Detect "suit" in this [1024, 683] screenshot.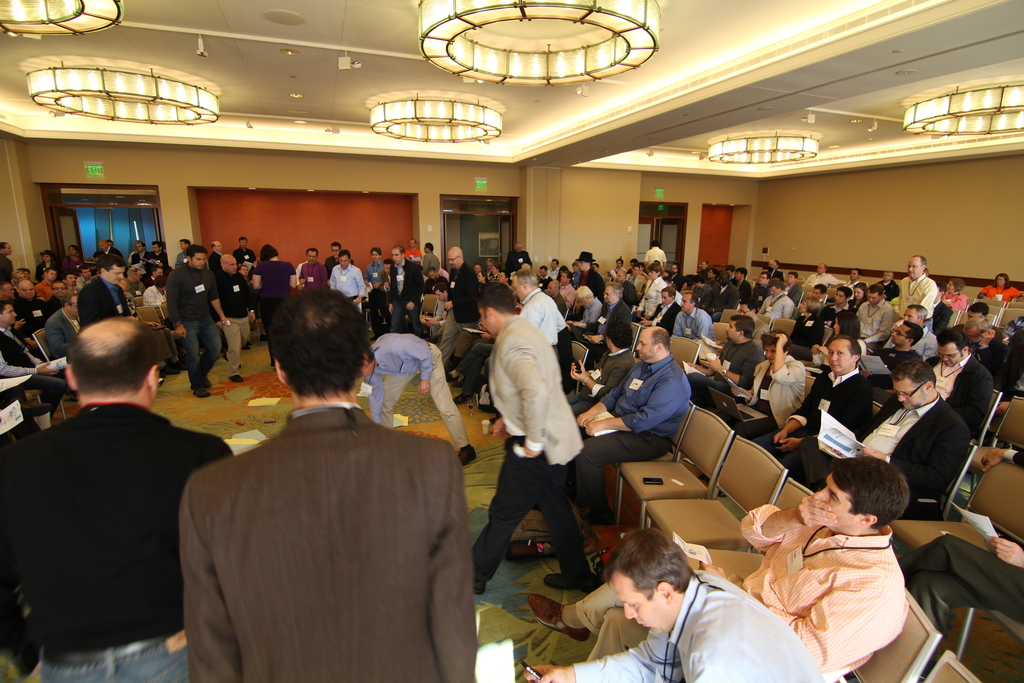
Detection: 621/279/638/311.
